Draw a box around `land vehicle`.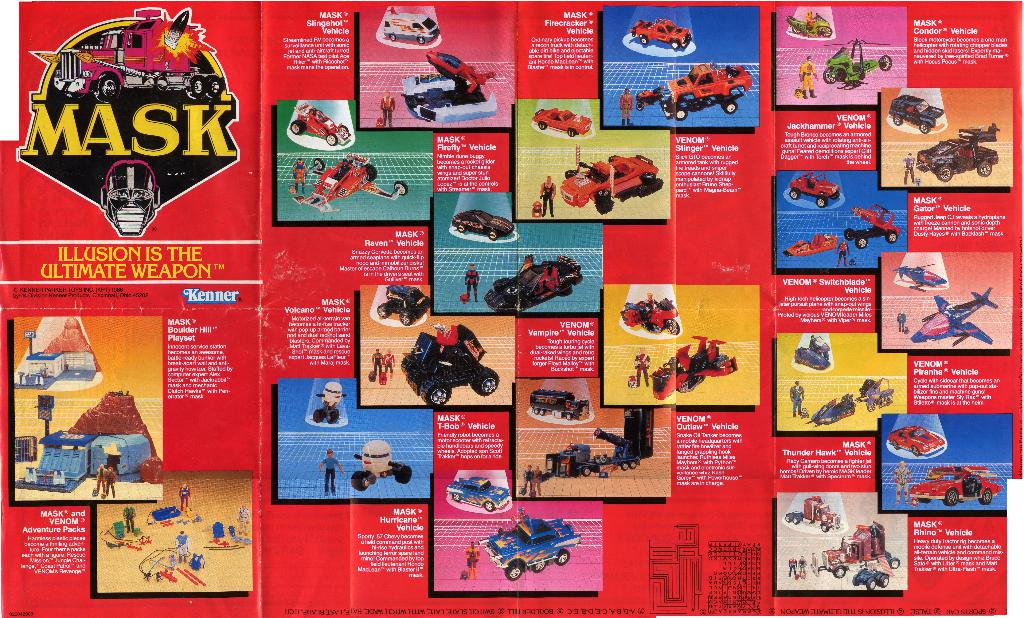
bbox(849, 562, 892, 594).
